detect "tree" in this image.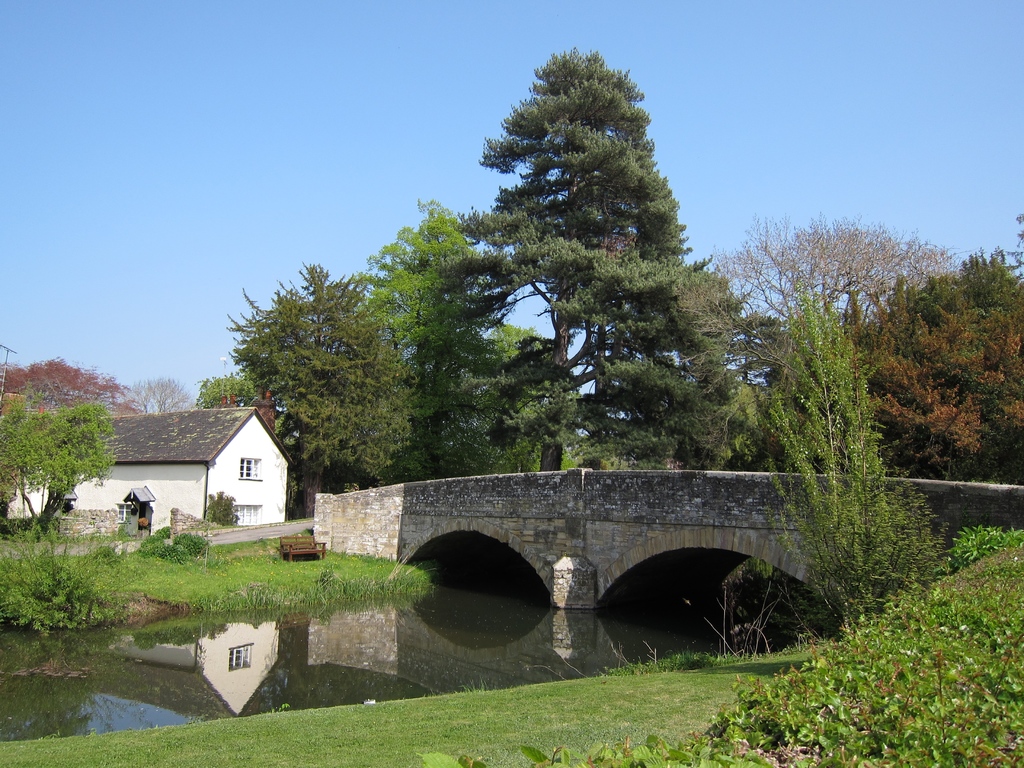
Detection: {"left": 828, "top": 234, "right": 1023, "bottom": 499}.
